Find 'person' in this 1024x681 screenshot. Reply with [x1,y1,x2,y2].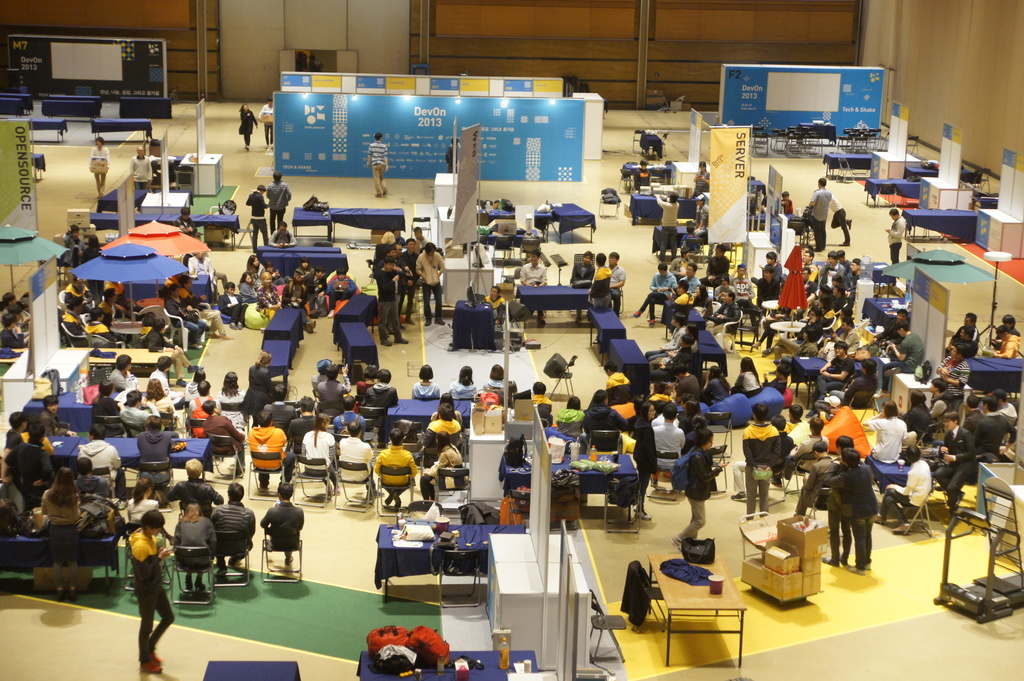
[516,251,546,321].
